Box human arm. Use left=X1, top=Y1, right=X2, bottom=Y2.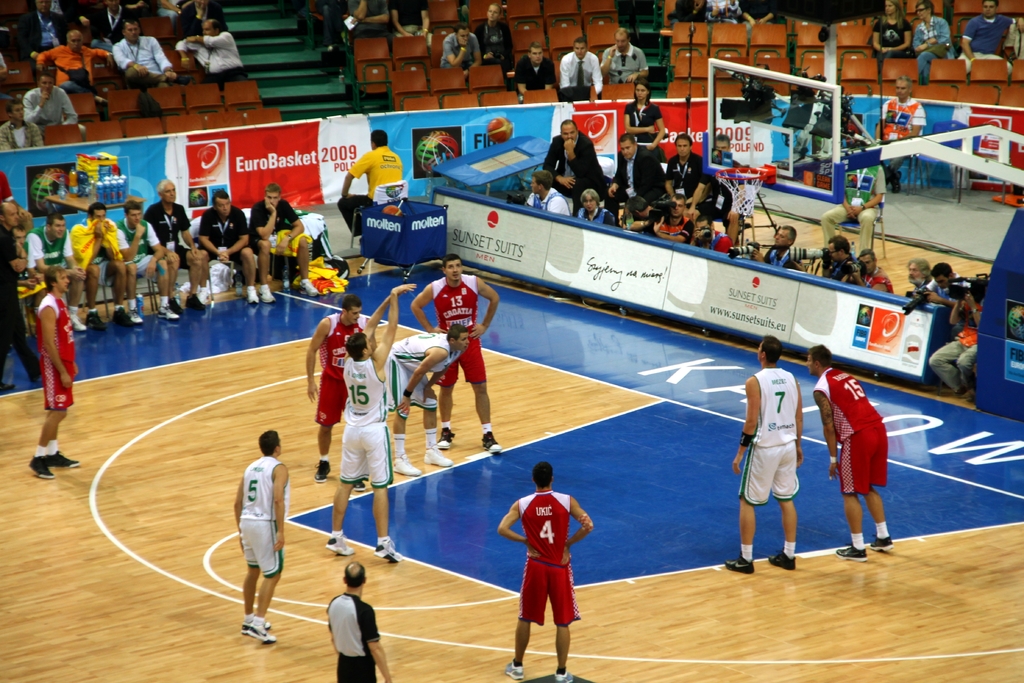
left=544, top=63, right=555, bottom=90.
